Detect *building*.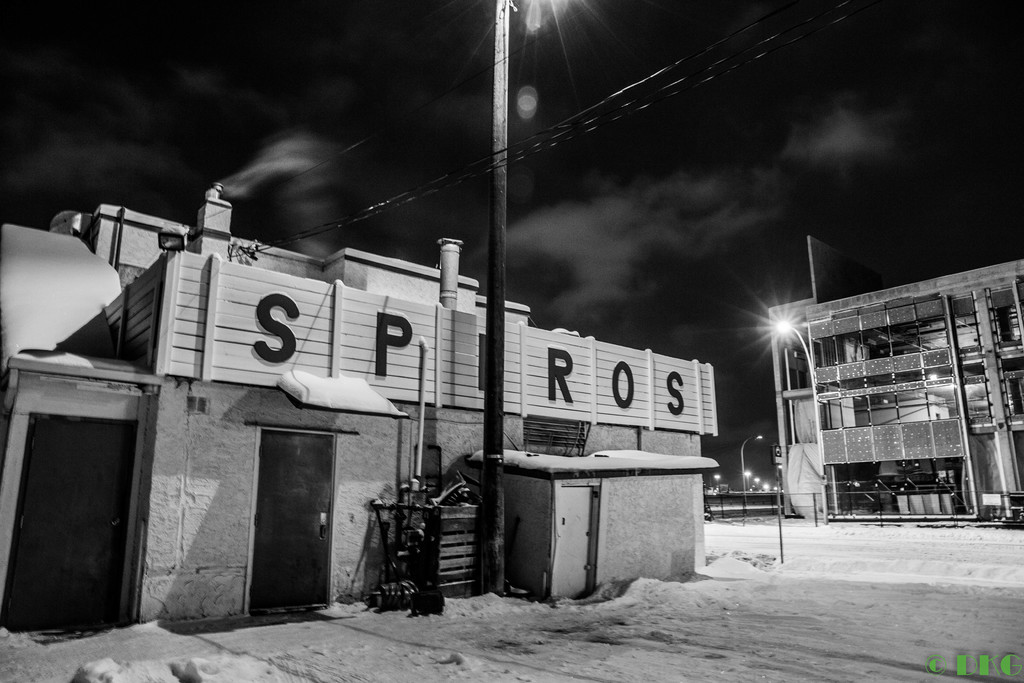
Detected at box(767, 231, 1023, 522).
